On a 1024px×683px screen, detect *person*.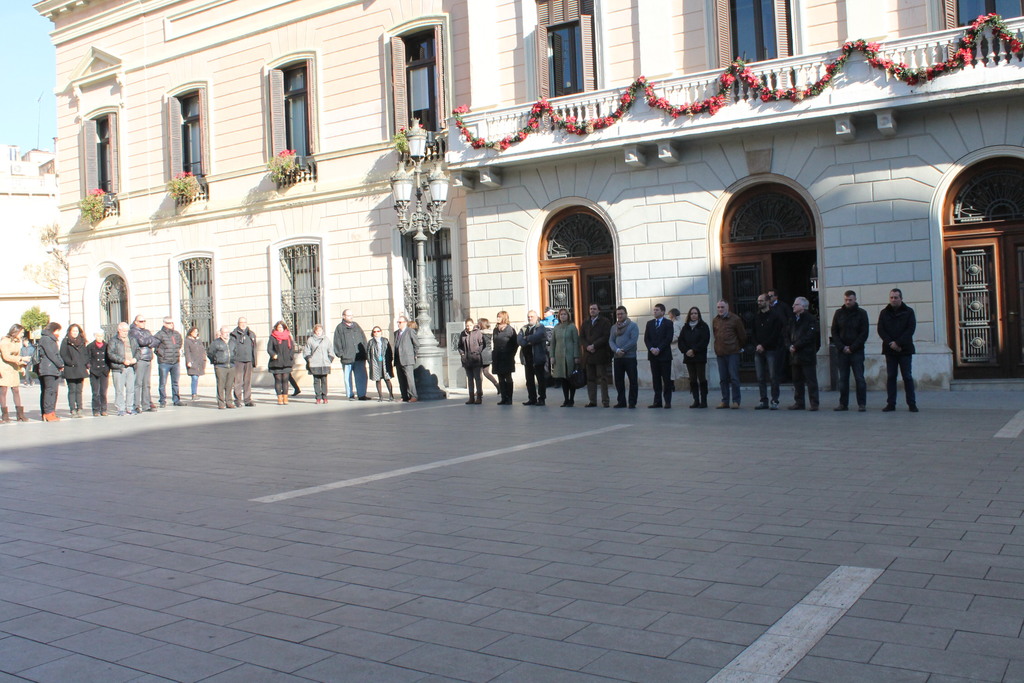
461:315:488:406.
